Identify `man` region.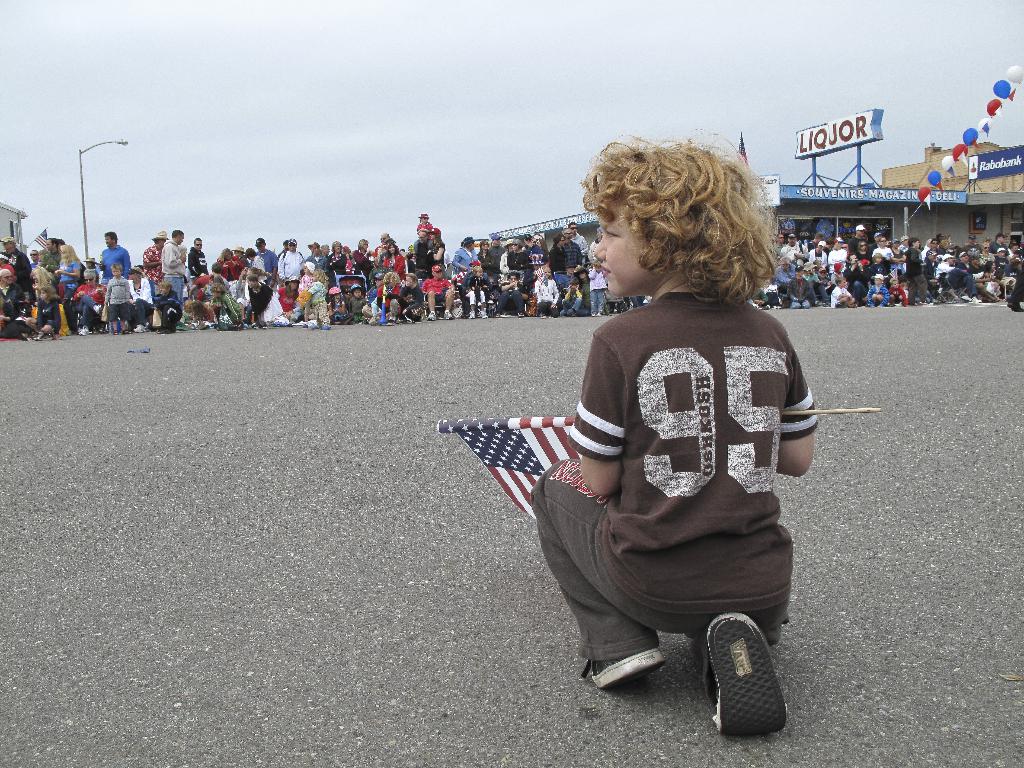
Region: box=[1007, 258, 1023, 312].
